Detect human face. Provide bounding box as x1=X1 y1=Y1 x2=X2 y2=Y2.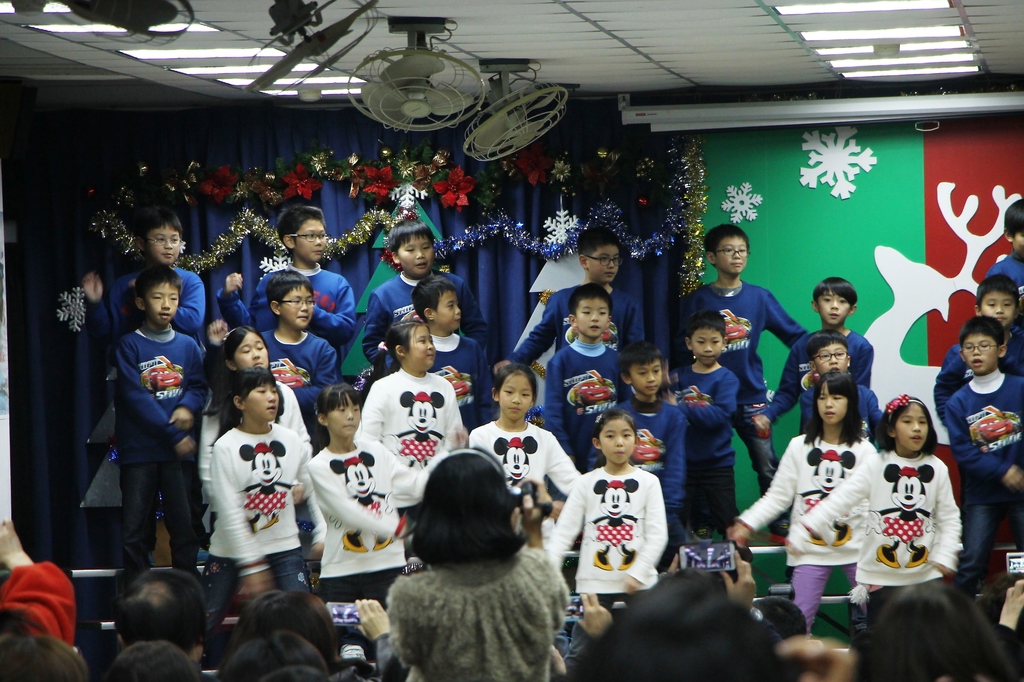
x1=576 y1=298 x2=614 y2=341.
